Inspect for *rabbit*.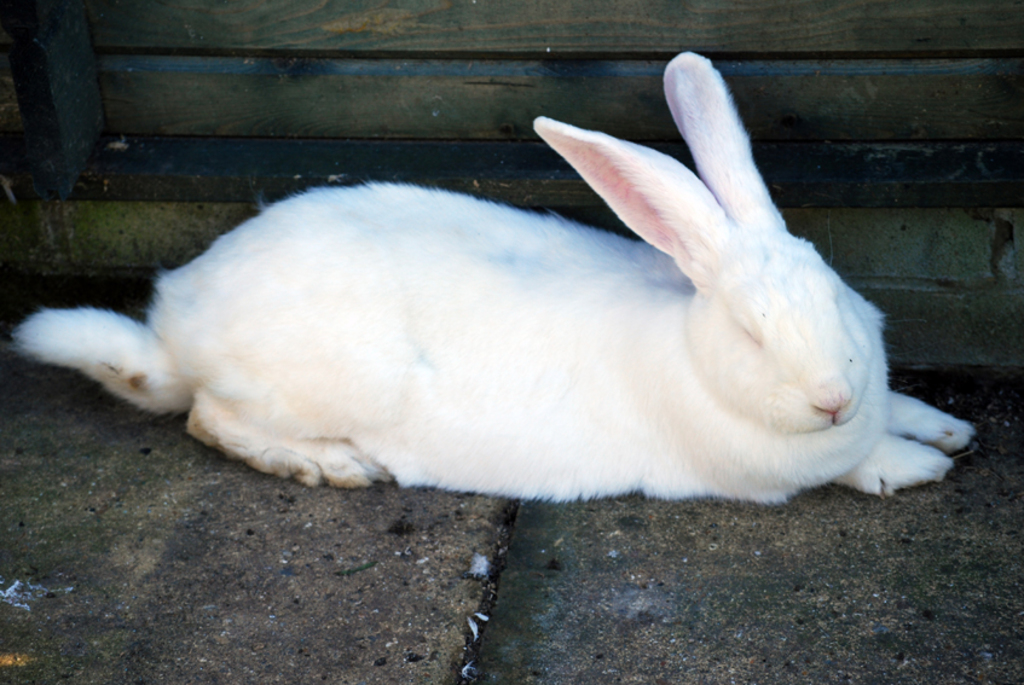
Inspection: x1=7, y1=50, x2=978, y2=503.
